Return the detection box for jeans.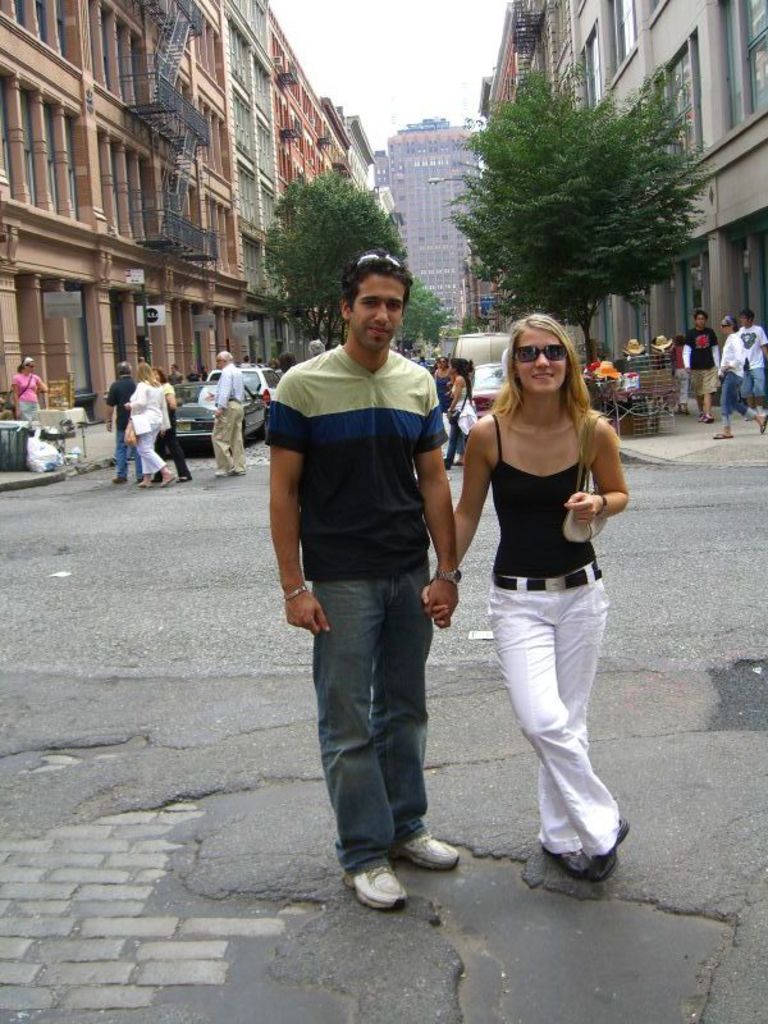
{"x1": 748, "y1": 361, "x2": 767, "y2": 401}.
